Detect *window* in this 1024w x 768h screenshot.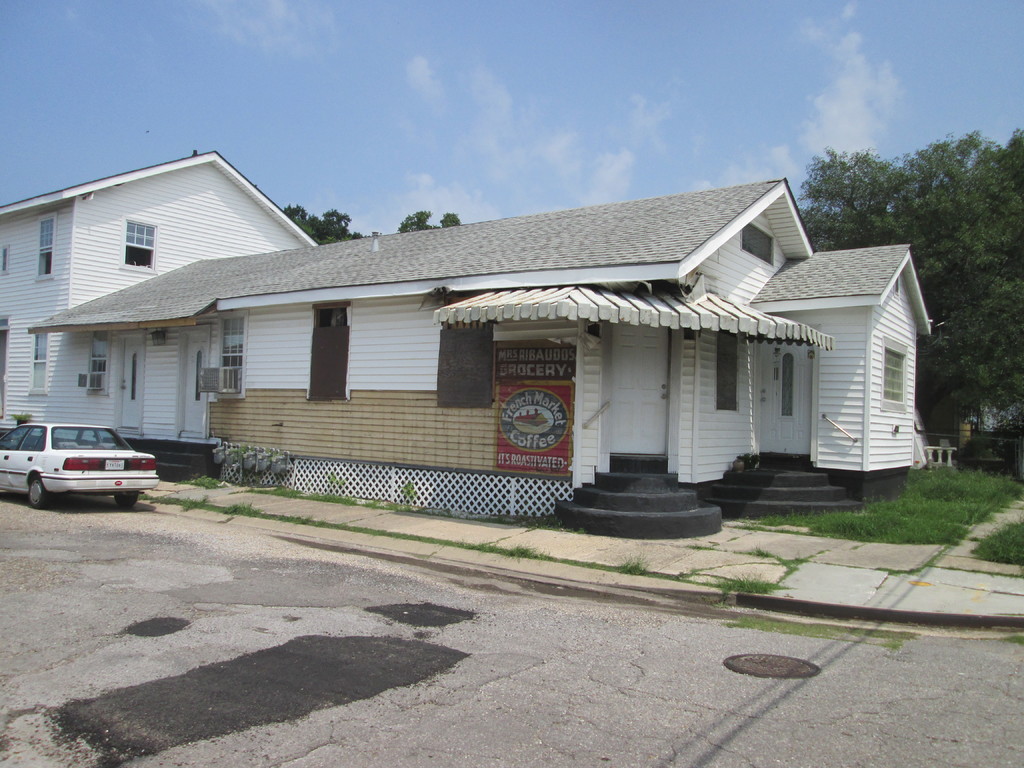
Detection: l=31, t=331, r=49, b=397.
